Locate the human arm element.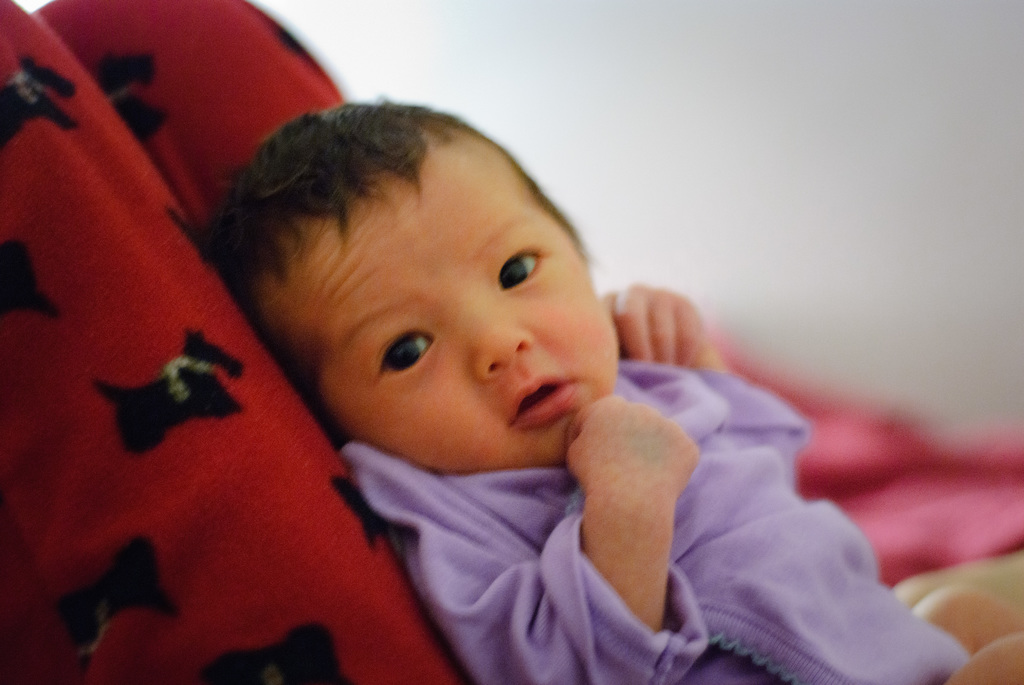
Element bbox: BBox(503, 368, 726, 679).
